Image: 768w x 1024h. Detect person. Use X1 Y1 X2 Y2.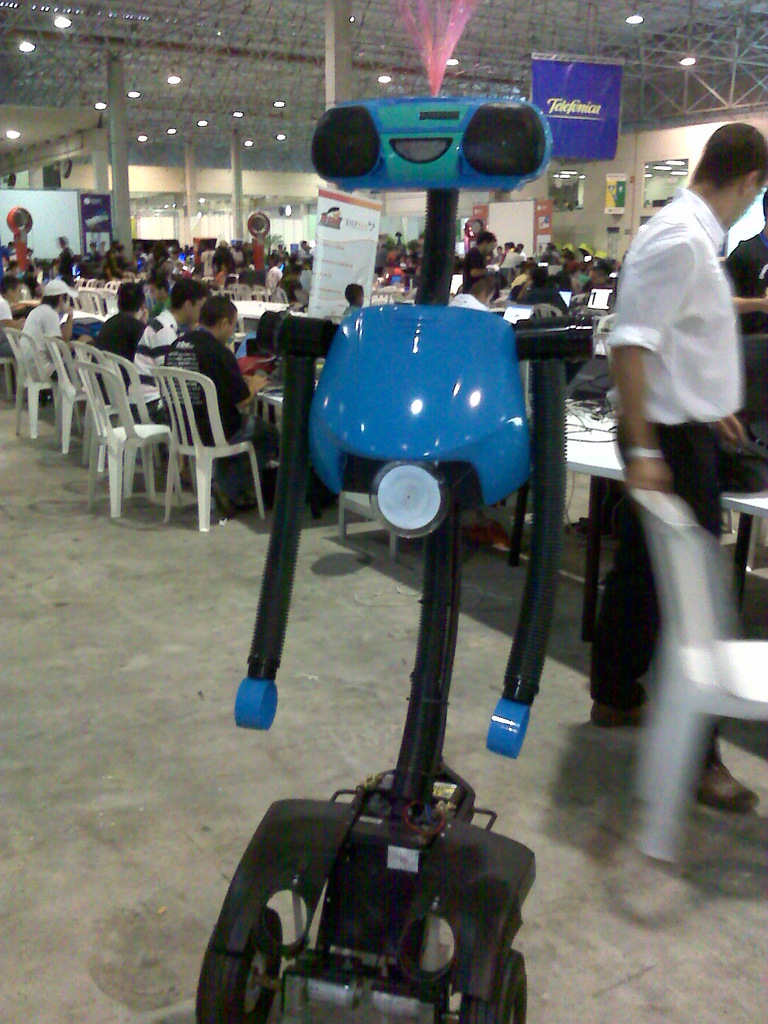
340 273 365 319.
